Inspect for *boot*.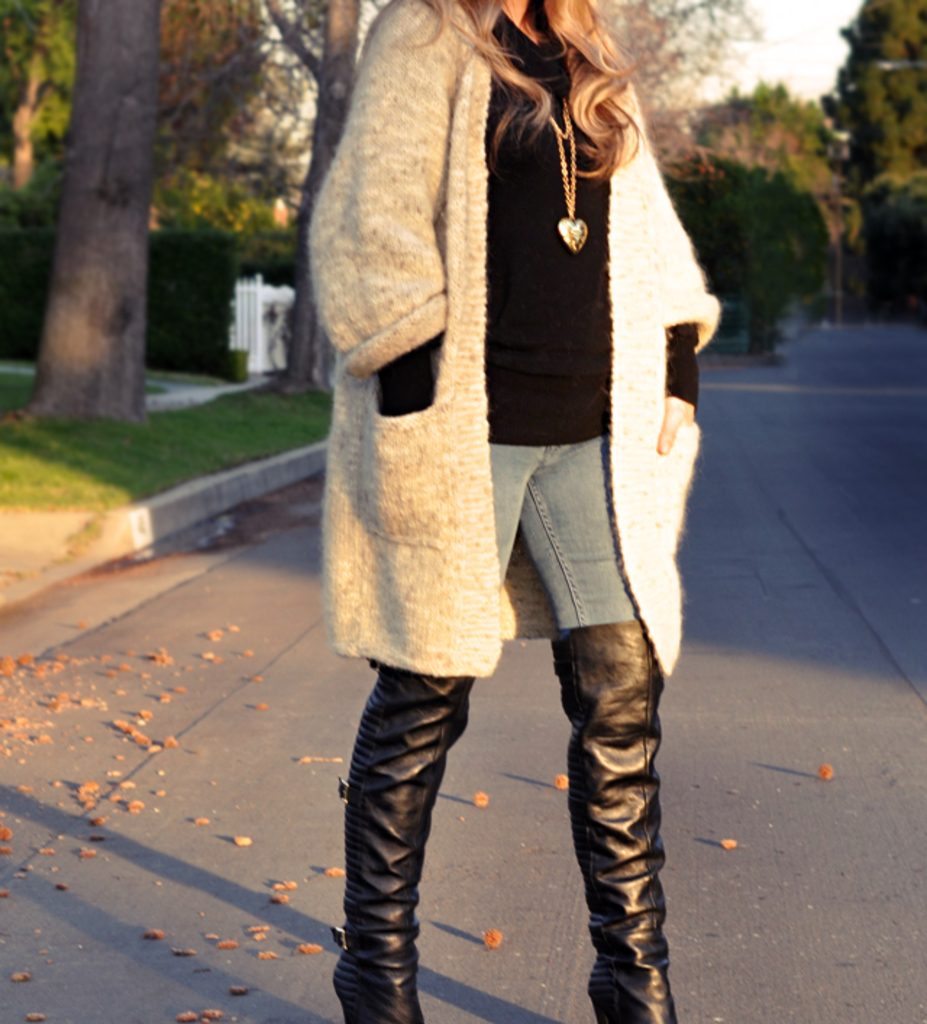
Inspection: left=323, top=660, right=477, bottom=1018.
